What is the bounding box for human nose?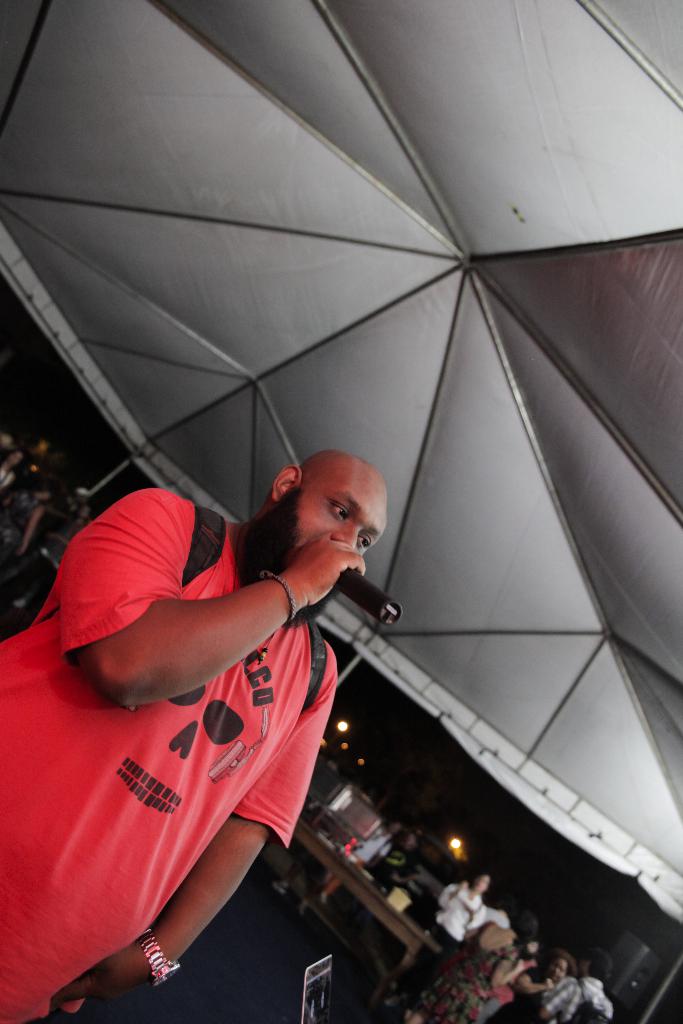
331,527,363,544.
